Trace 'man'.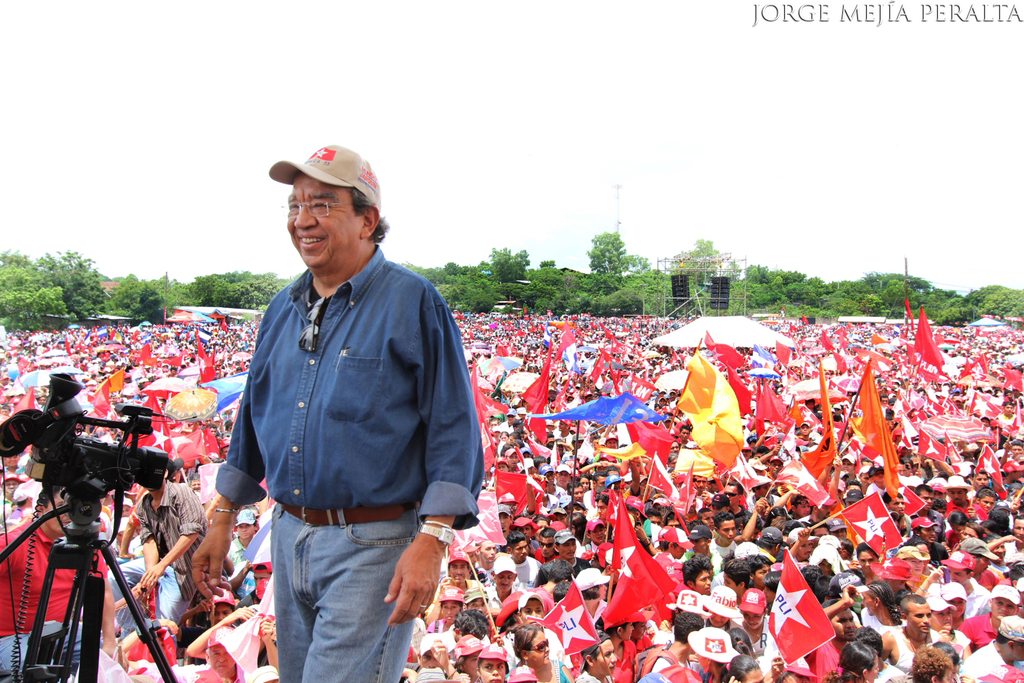
Traced to x1=849 y1=626 x2=903 y2=682.
